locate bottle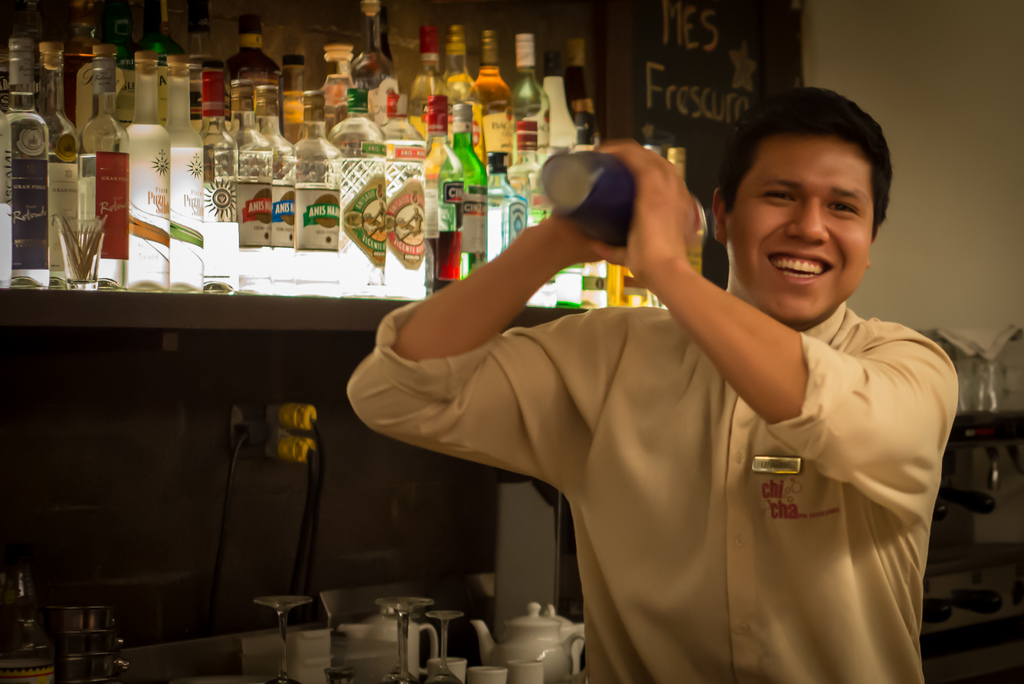
52, 0, 116, 116
